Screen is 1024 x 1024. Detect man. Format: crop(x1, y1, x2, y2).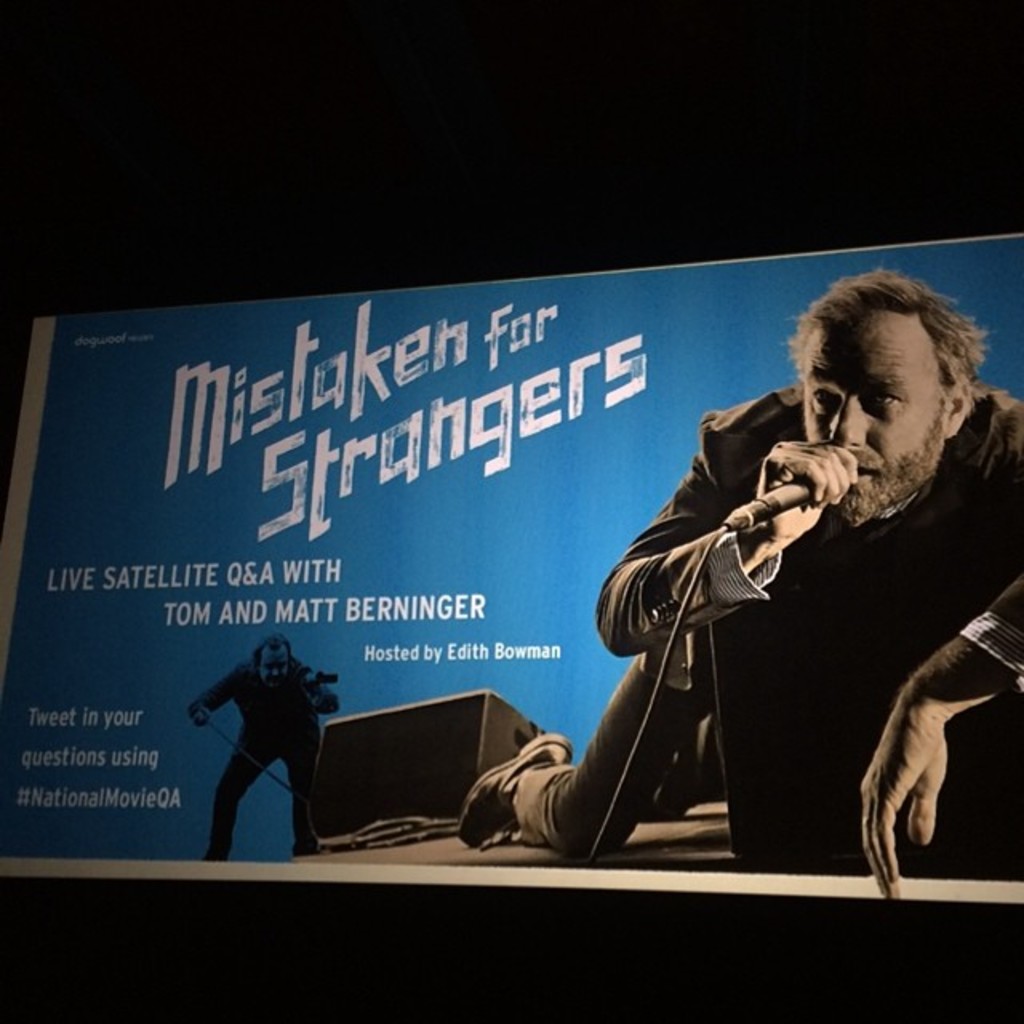
crop(186, 640, 333, 861).
